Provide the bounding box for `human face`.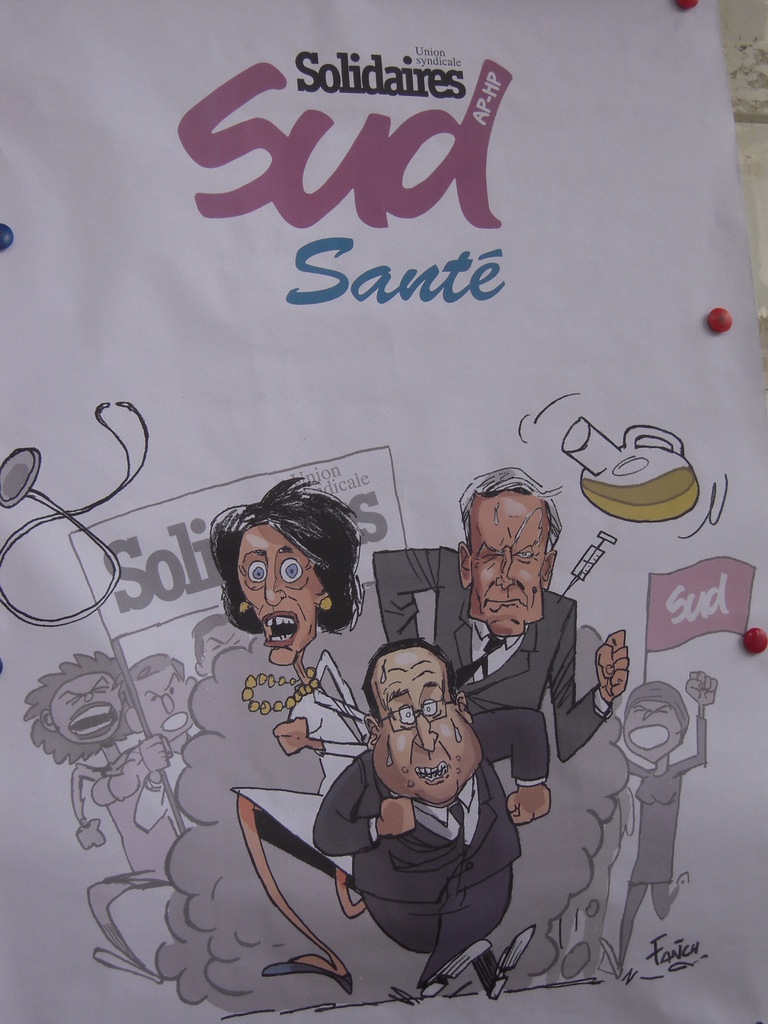
<bbox>56, 675, 120, 741</bbox>.
